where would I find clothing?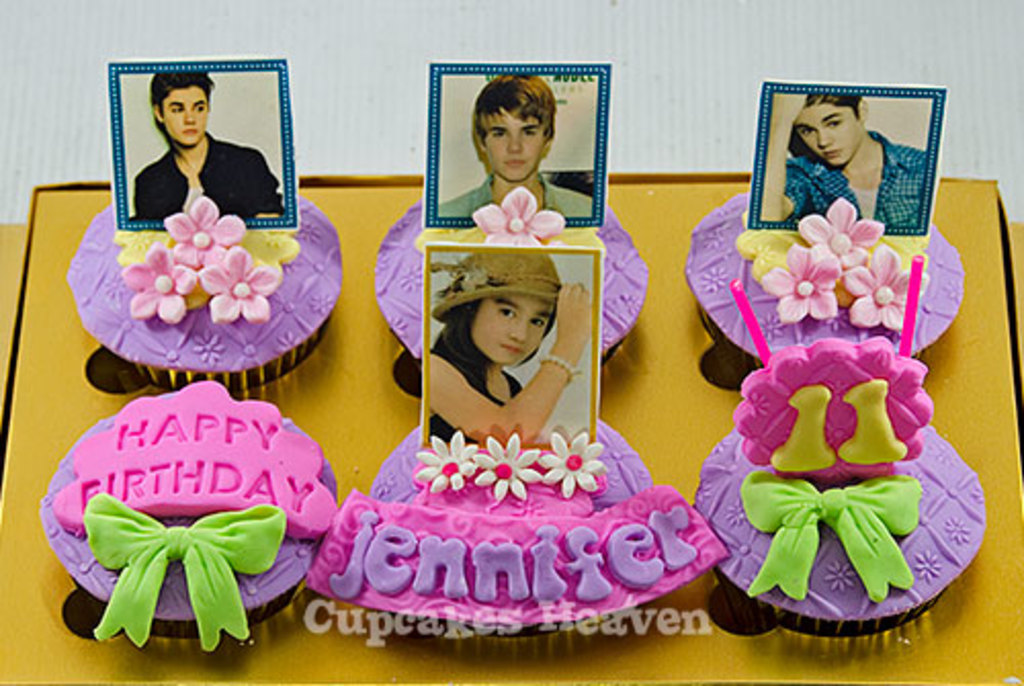
At box(121, 145, 307, 235).
